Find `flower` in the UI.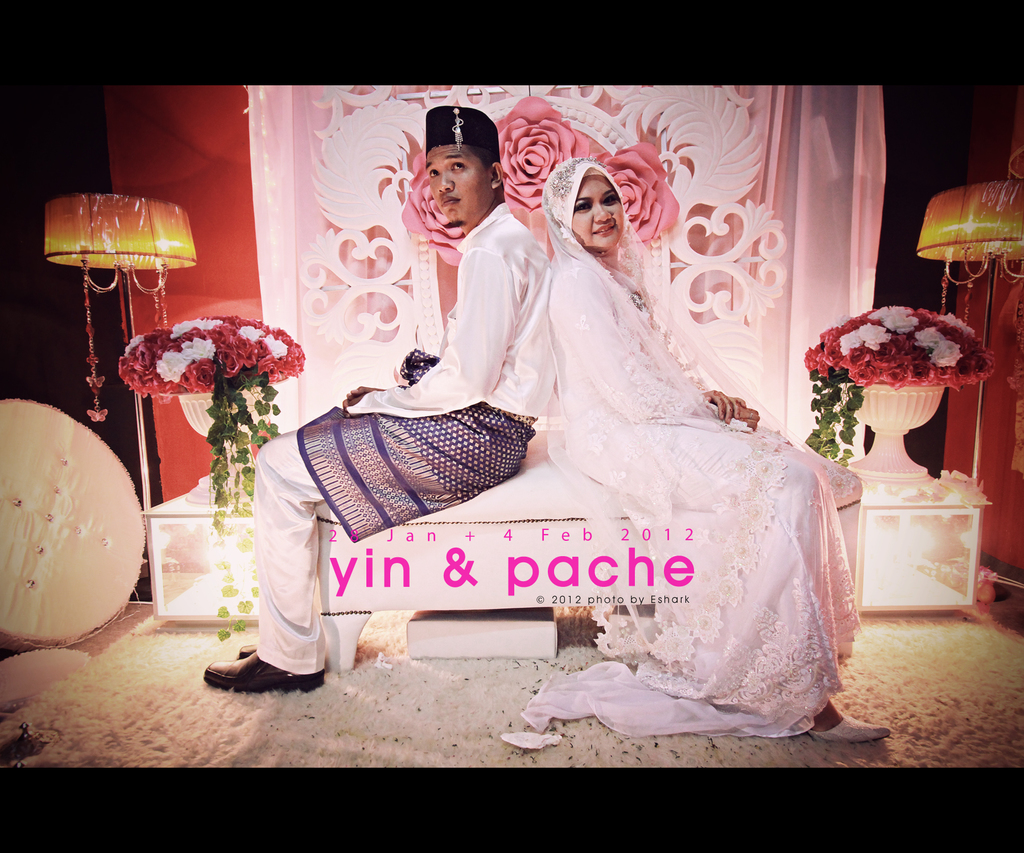
UI element at (495, 92, 586, 215).
